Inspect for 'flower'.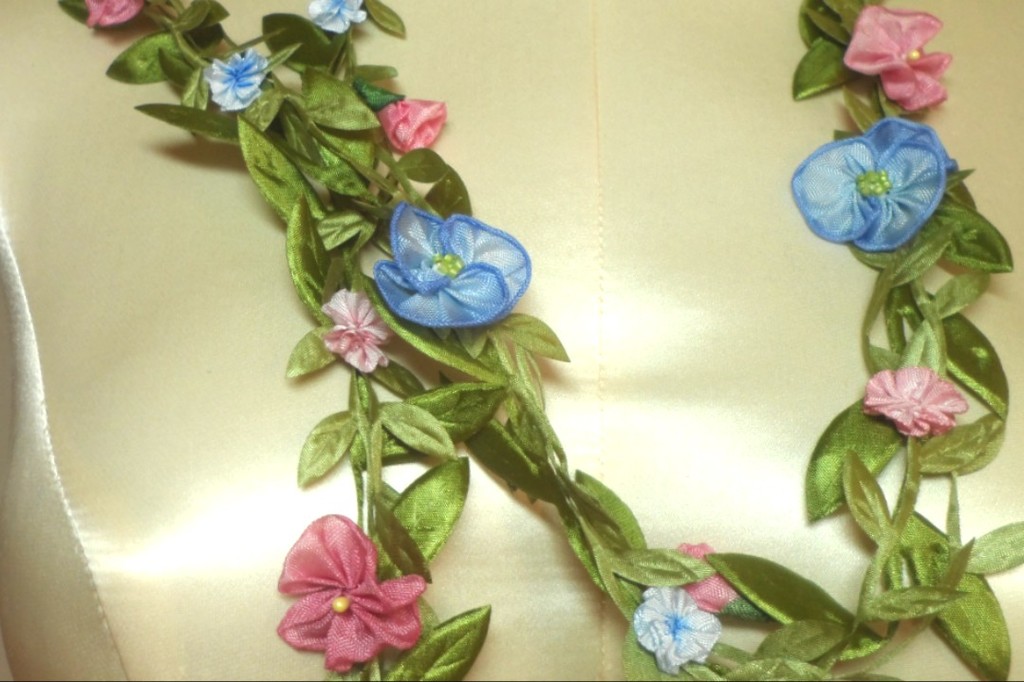
Inspection: bbox=[372, 97, 446, 154].
